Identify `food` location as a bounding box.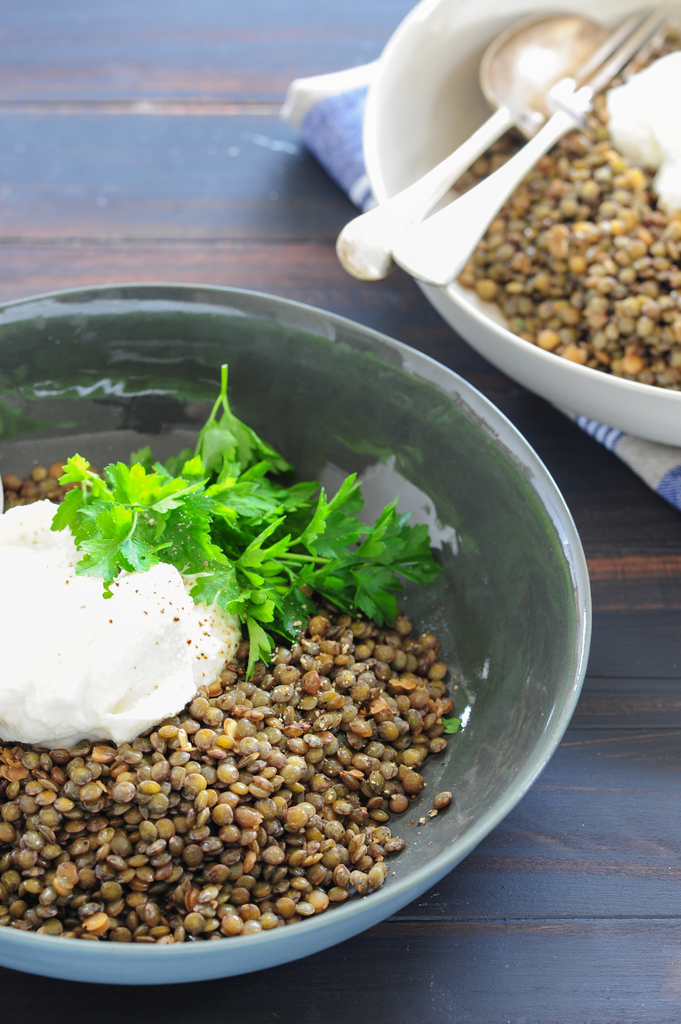
region(451, 24, 680, 393).
